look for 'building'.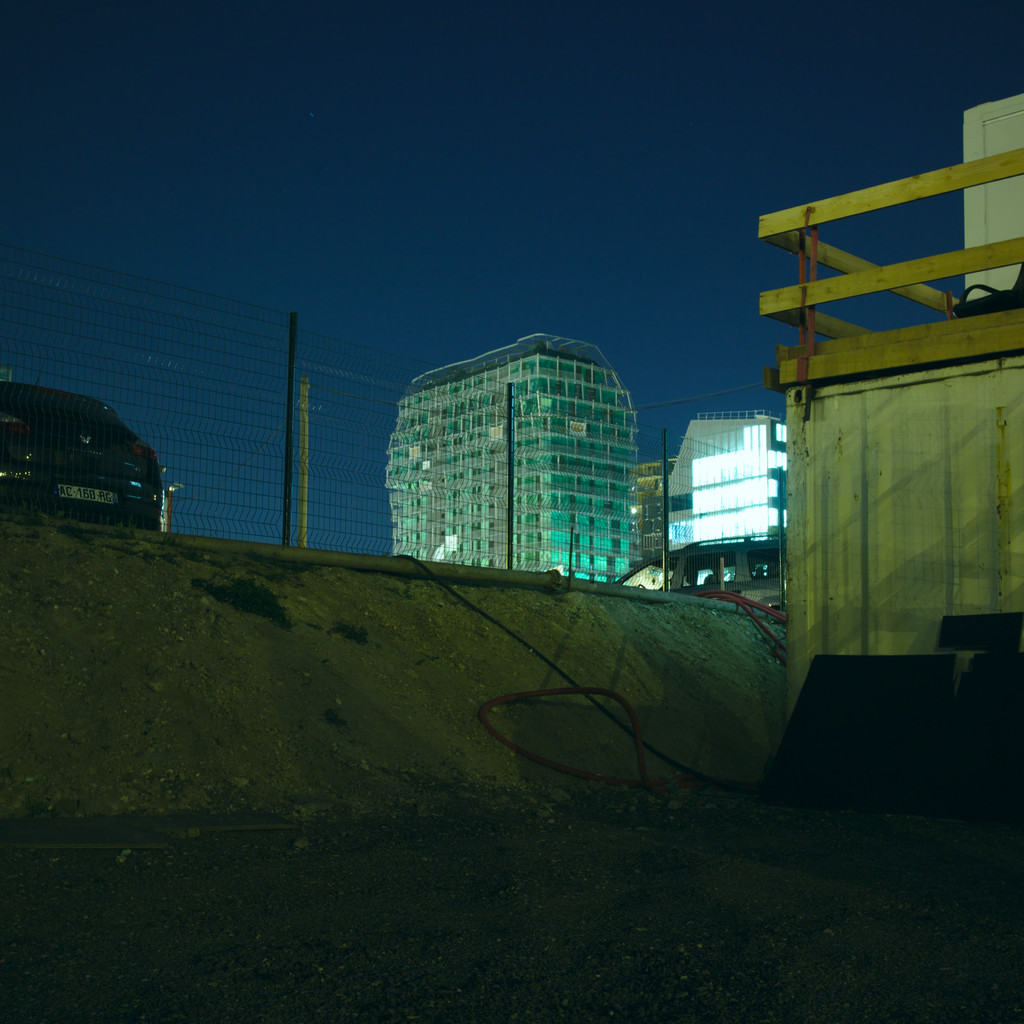
Found: 756/80/1023/729.
